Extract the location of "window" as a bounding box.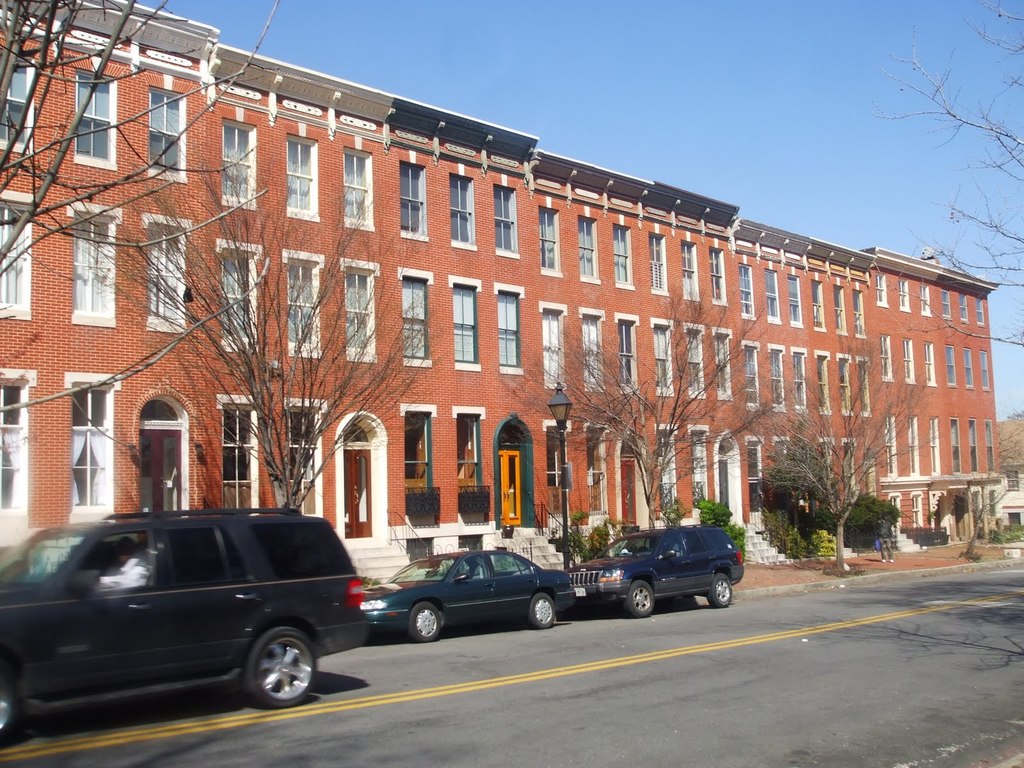
box(975, 298, 984, 328).
